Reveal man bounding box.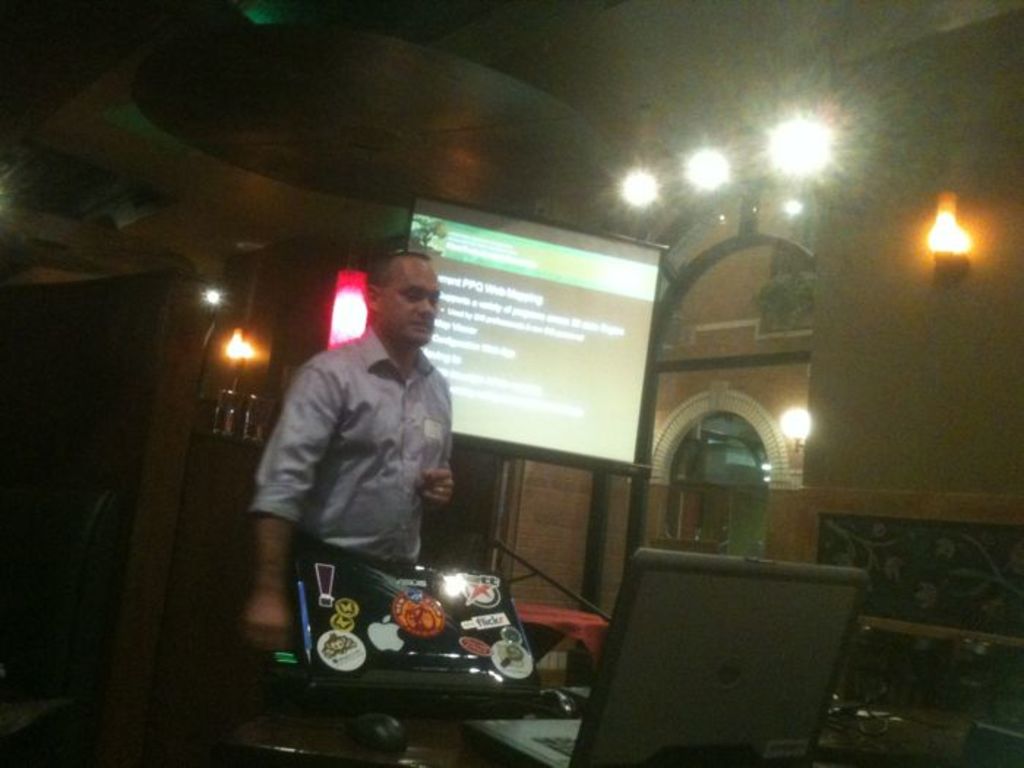
Revealed: pyautogui.locateOnScreen(241, 252, 497, 639).
